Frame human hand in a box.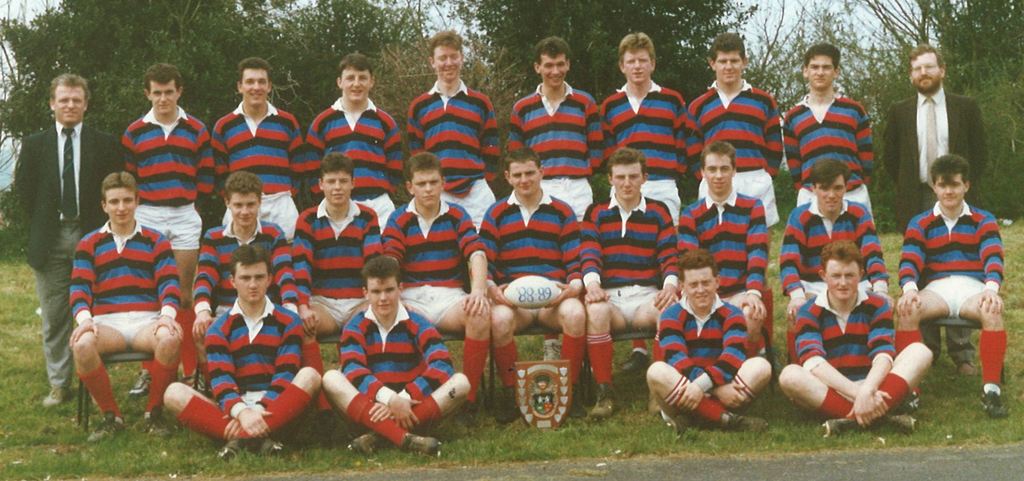
(463, 287, 491, 316).
